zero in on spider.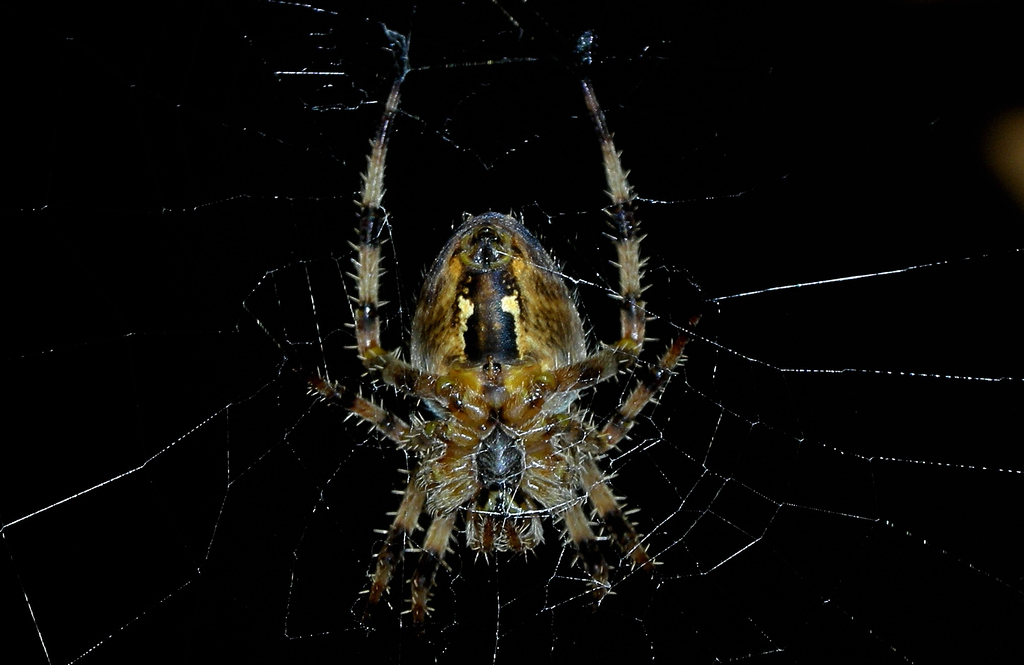
Zeroed in: {"x1": 249, "y1": 72, "x2": 758, "y2": 648}.
